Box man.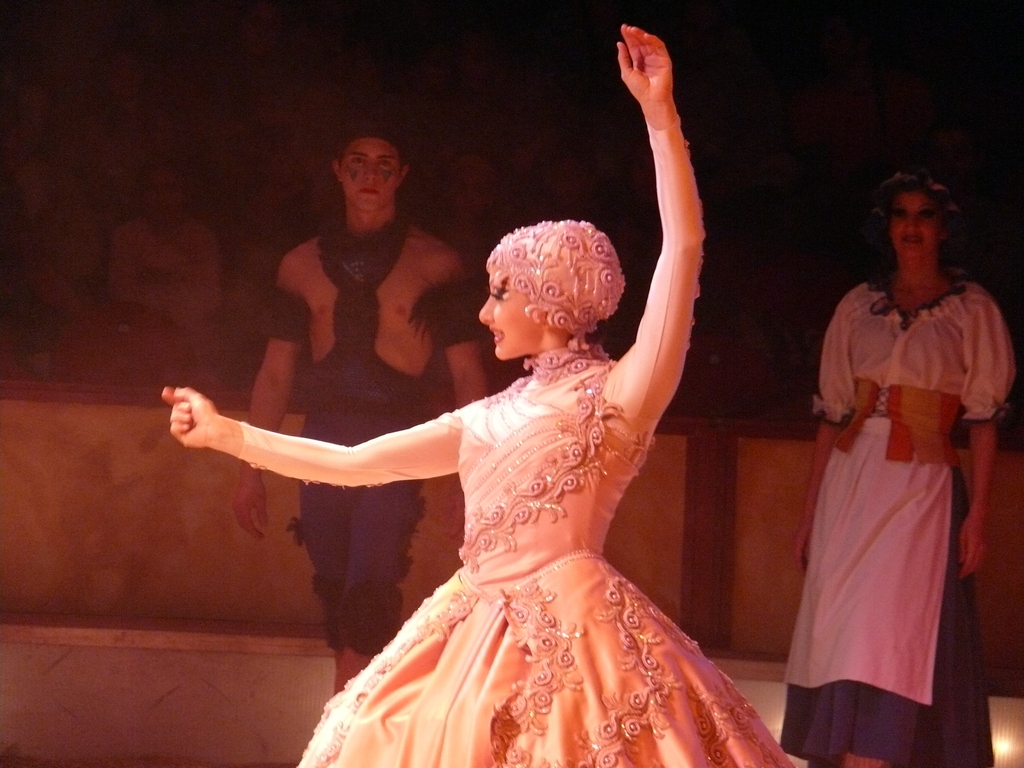
bbox=(223, 120, 494, 696).
